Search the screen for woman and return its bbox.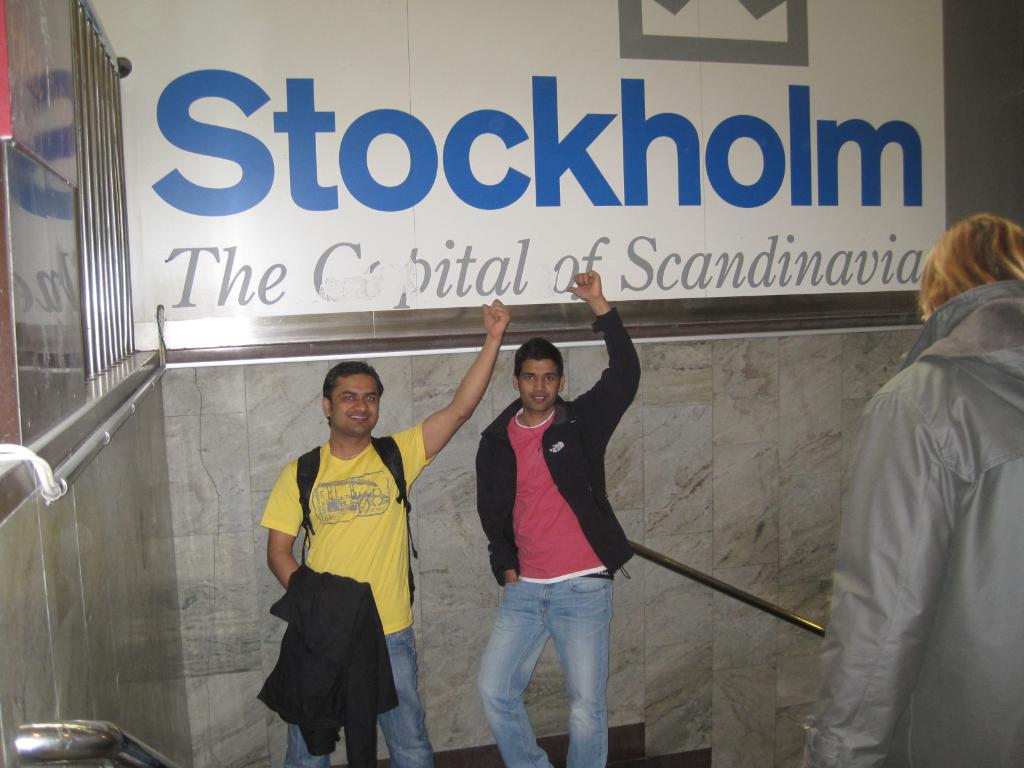
Found: select_region(794, 210, 1023, 767).
